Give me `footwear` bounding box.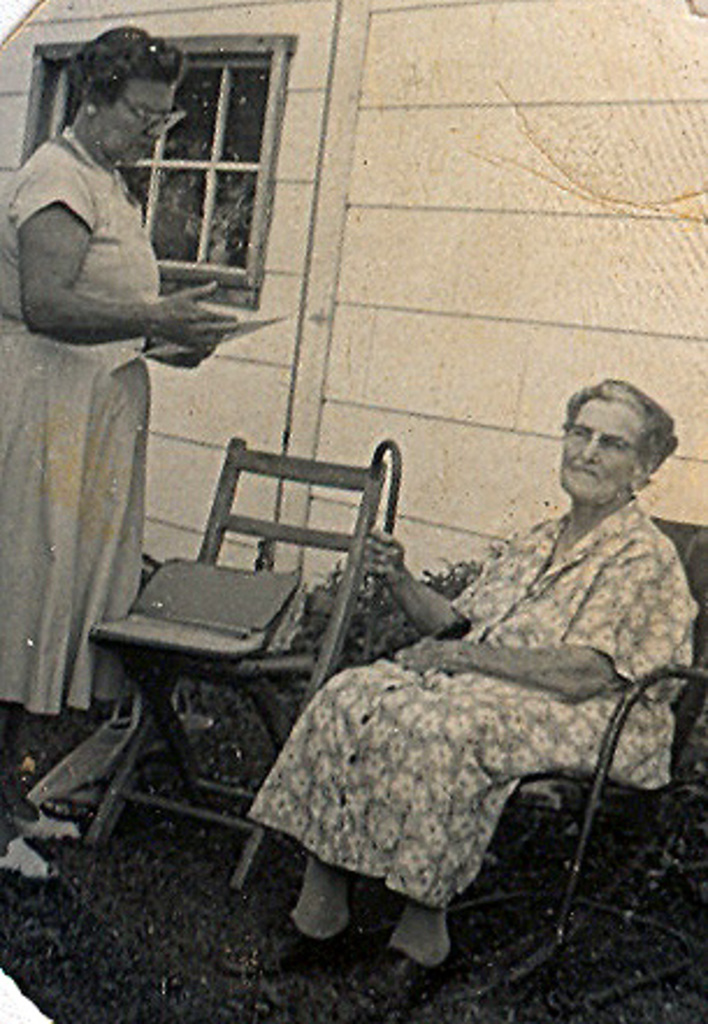
BBox(223, 908, 369, 1022).
